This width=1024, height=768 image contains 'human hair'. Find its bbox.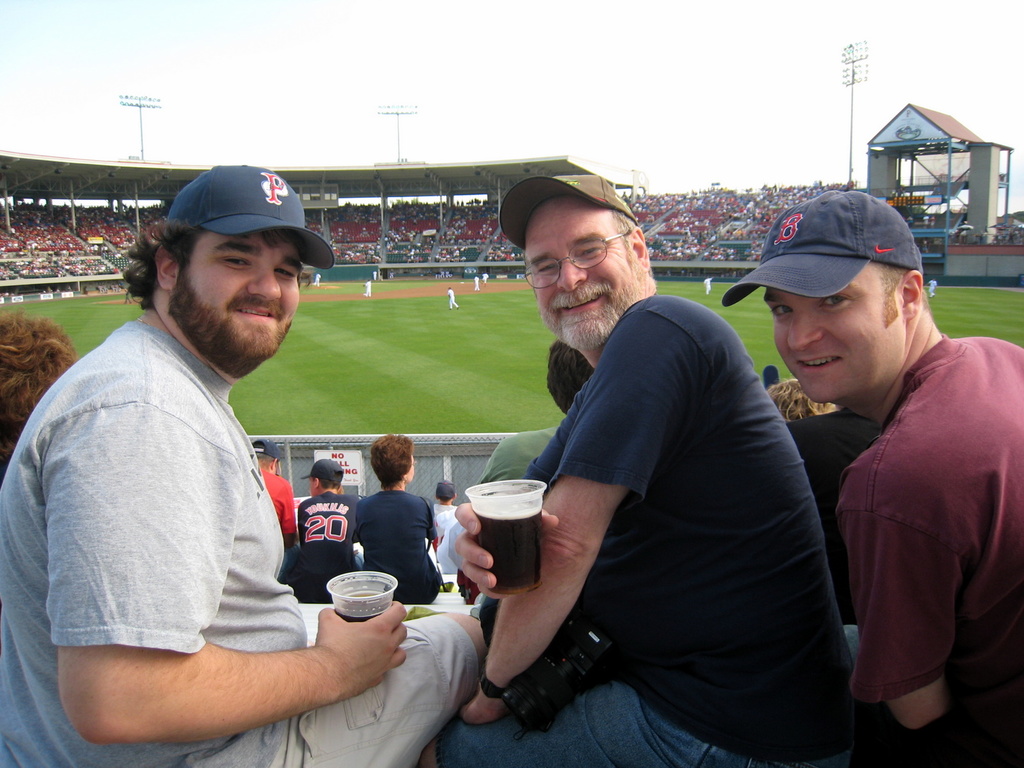
0,300,76,490.
